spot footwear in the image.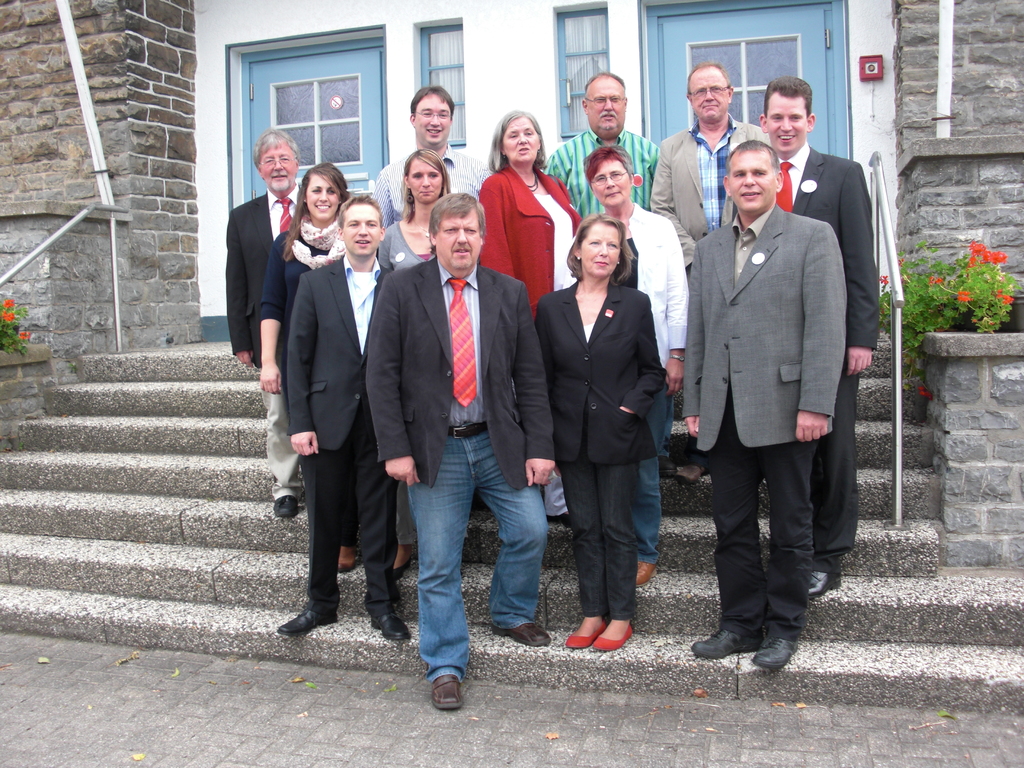
footwear found at 428,669,464,712.
